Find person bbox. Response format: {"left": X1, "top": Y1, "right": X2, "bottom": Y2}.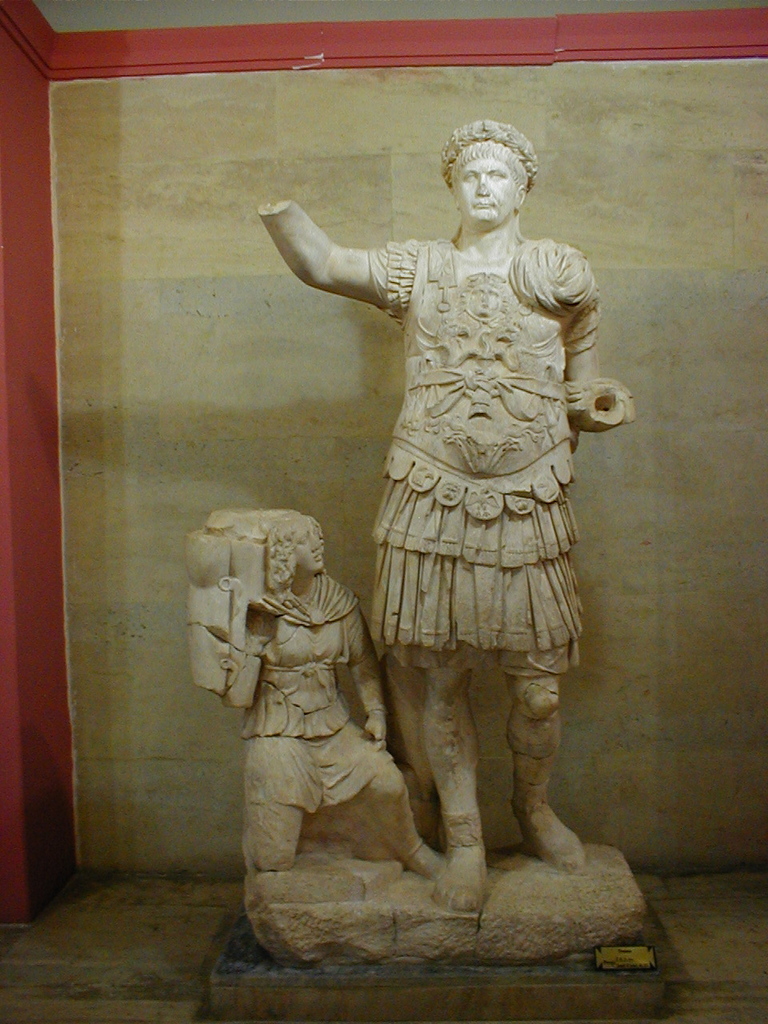
{"left": 237, "top": 503, "right": 450, "bottom": 882}.
